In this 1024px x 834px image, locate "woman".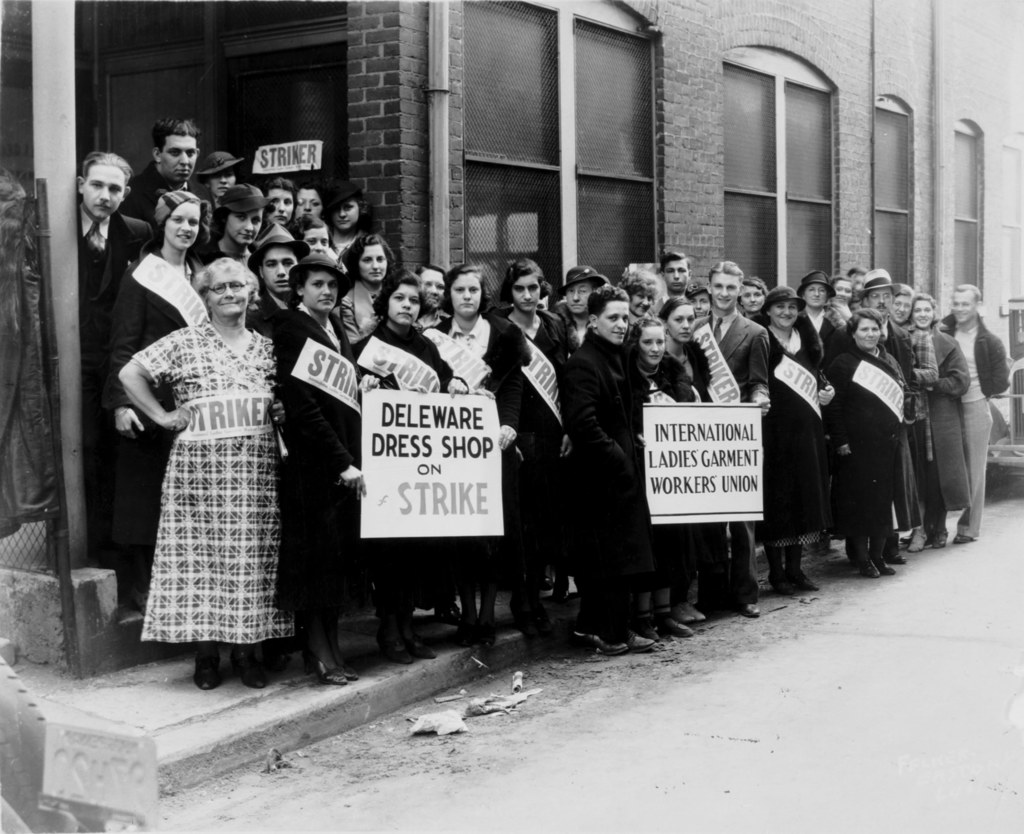
Bounding box: detection(429, 262, 529, 649).
